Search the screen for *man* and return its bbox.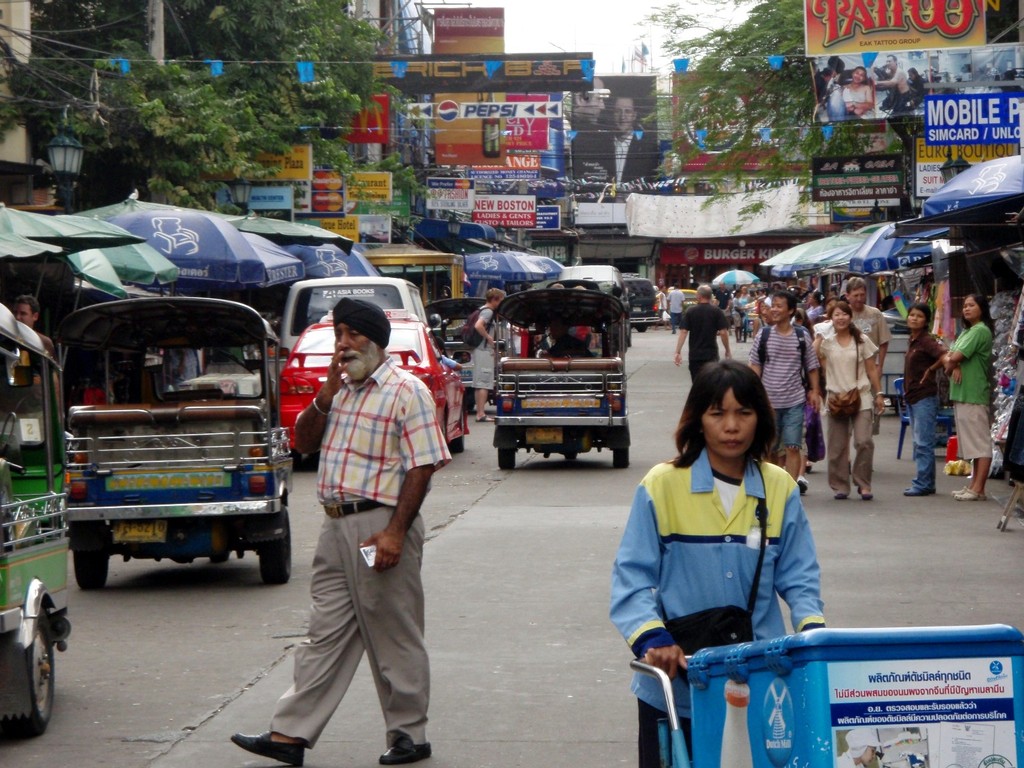
Found: {"left": 463, "top": 288, "right": 503, "bottom": 422}.
